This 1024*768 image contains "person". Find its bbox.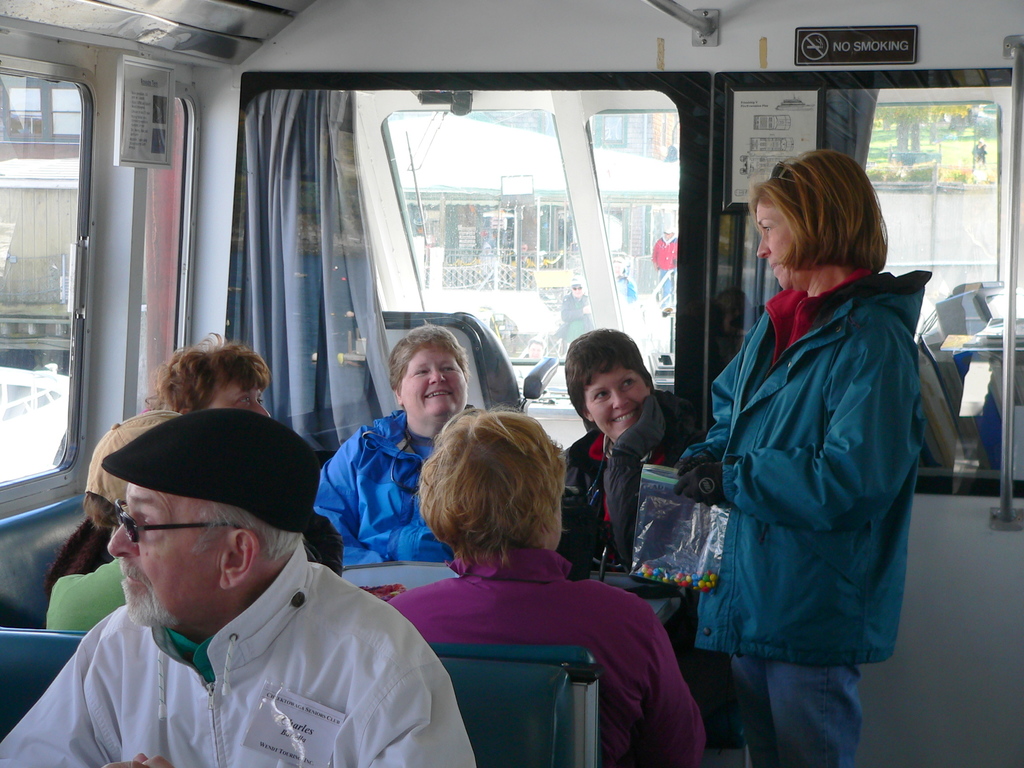
[557, 326, 657, 592].
